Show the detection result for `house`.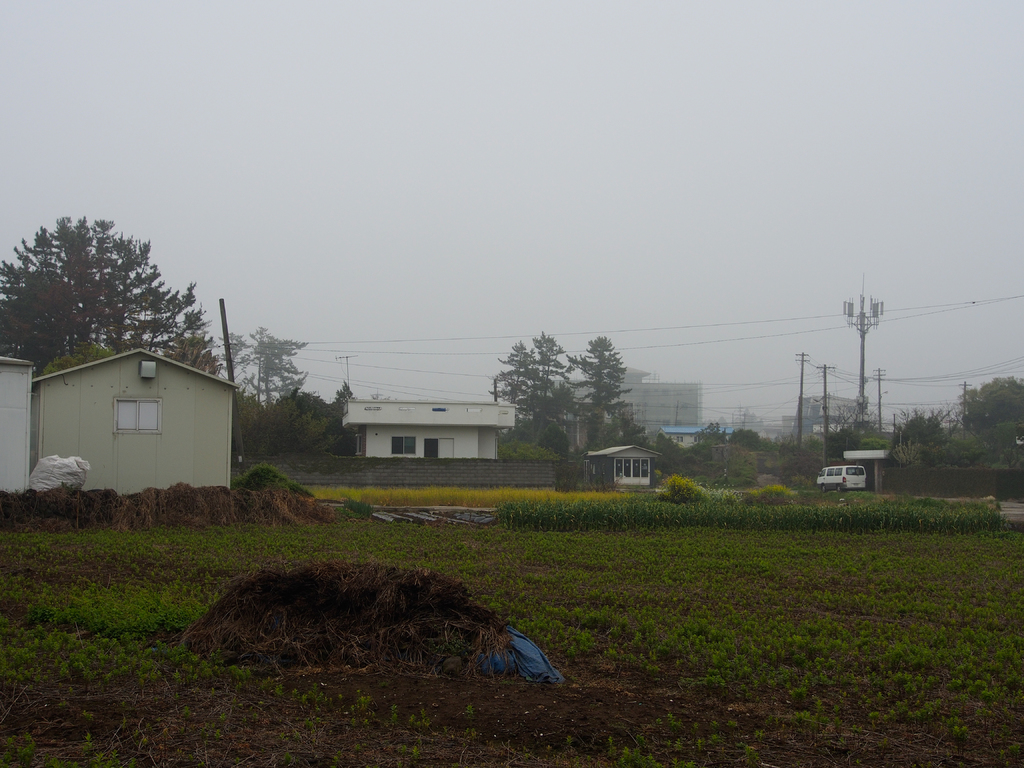
558, 352, 705, 431.
